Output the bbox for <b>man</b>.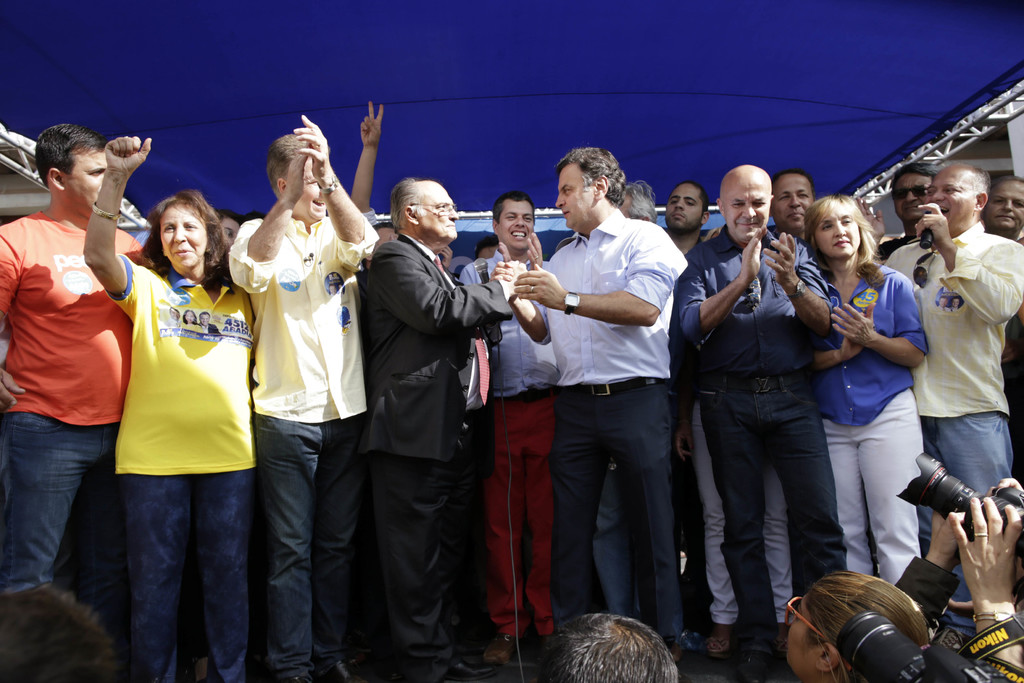
Rect(497, 148, 690, 666).
